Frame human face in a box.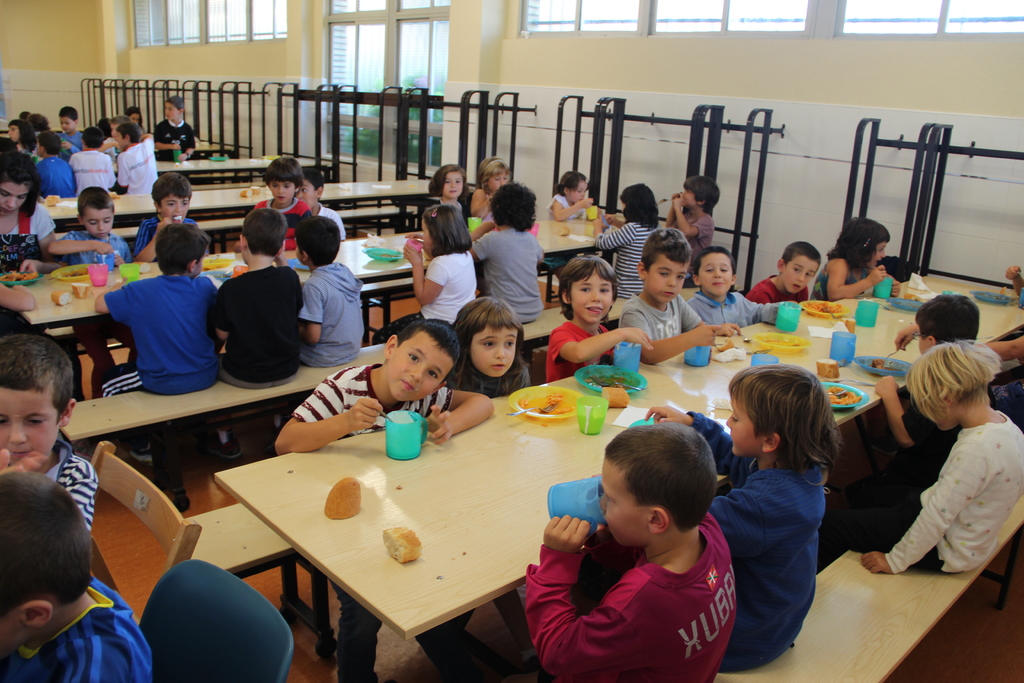
<region>919, 321, 931, 356</region>.
